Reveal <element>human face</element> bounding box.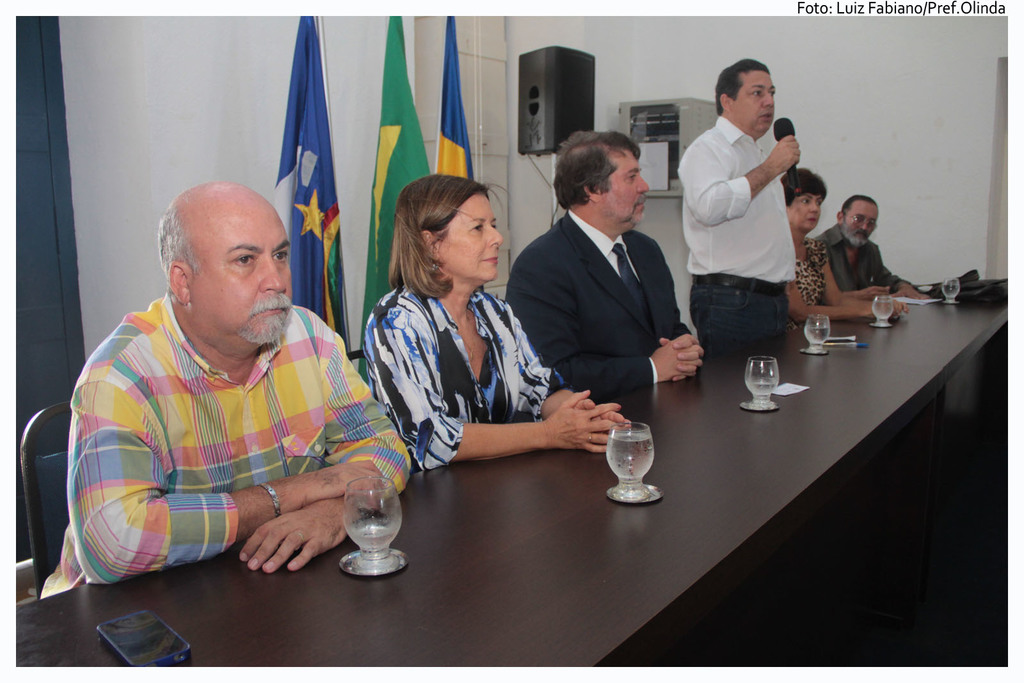
Revealed: (732,68,776,130).
